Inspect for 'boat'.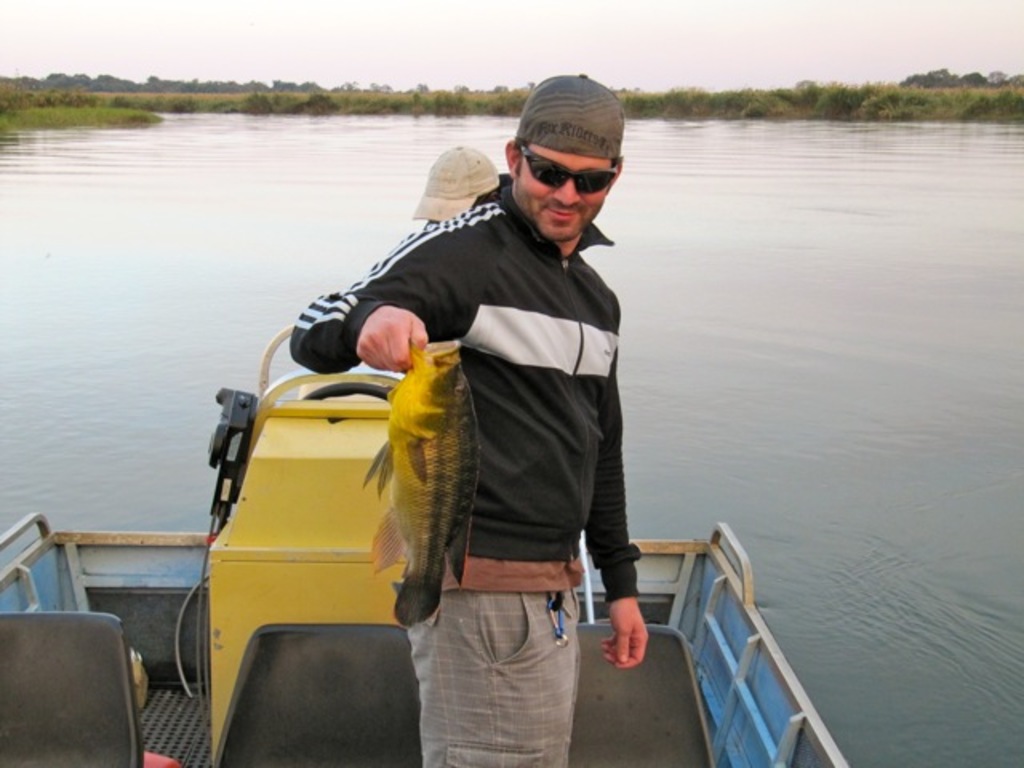
Inspection: crop(0, 320, 845, 766).
